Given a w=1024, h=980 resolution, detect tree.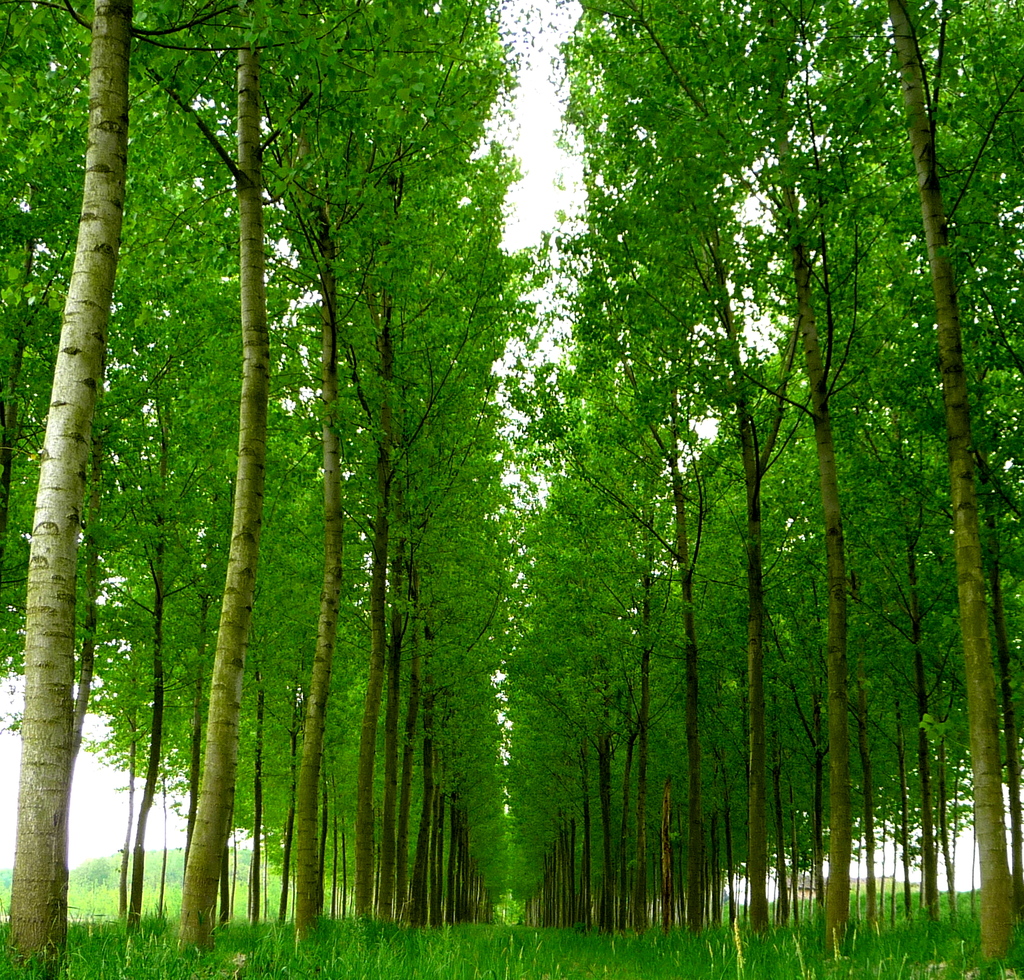
locate(610, 390, 838, 952).
